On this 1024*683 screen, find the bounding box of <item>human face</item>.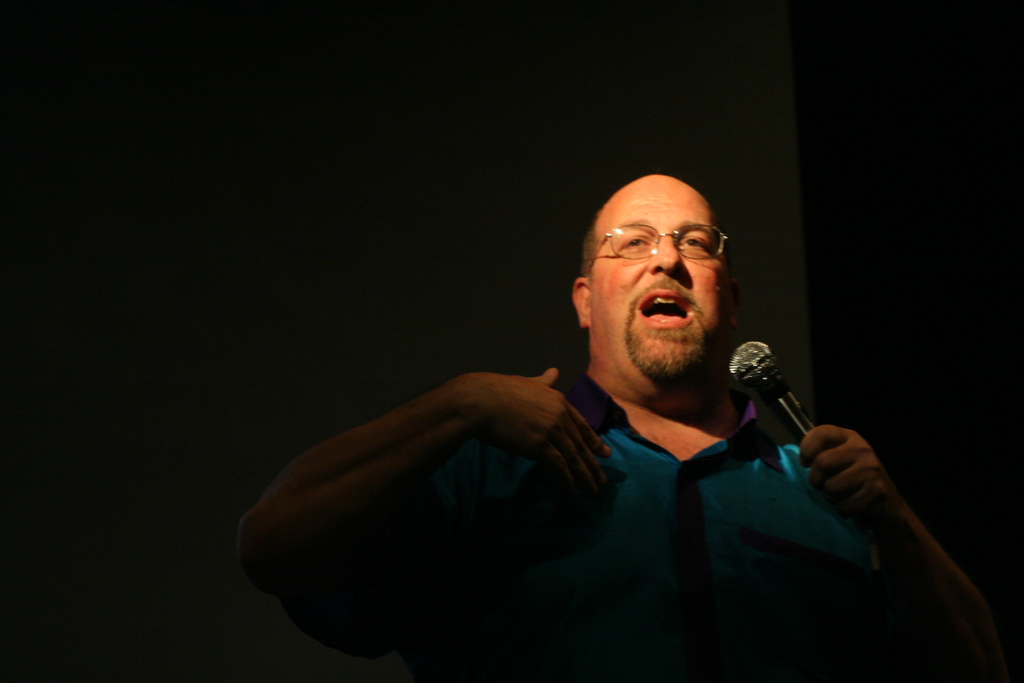
Bounding box: Rect(585, 185, 733, 377).
